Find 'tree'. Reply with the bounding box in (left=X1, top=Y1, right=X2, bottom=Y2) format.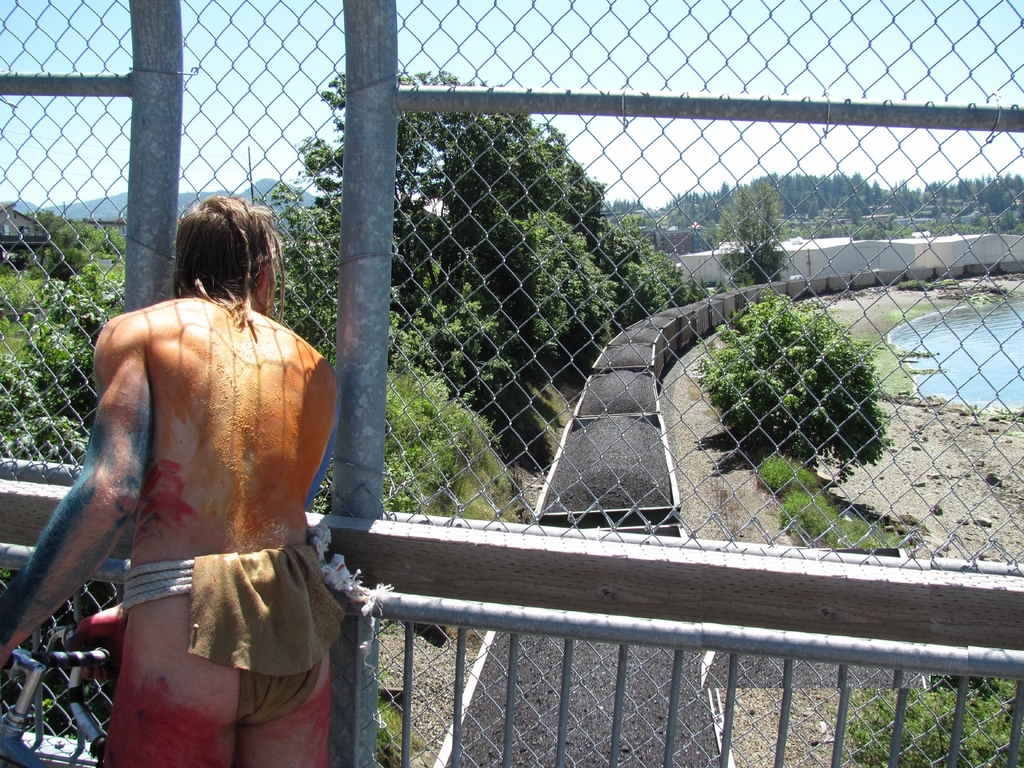
(left=689, top=286, right=895, bottom=474).
